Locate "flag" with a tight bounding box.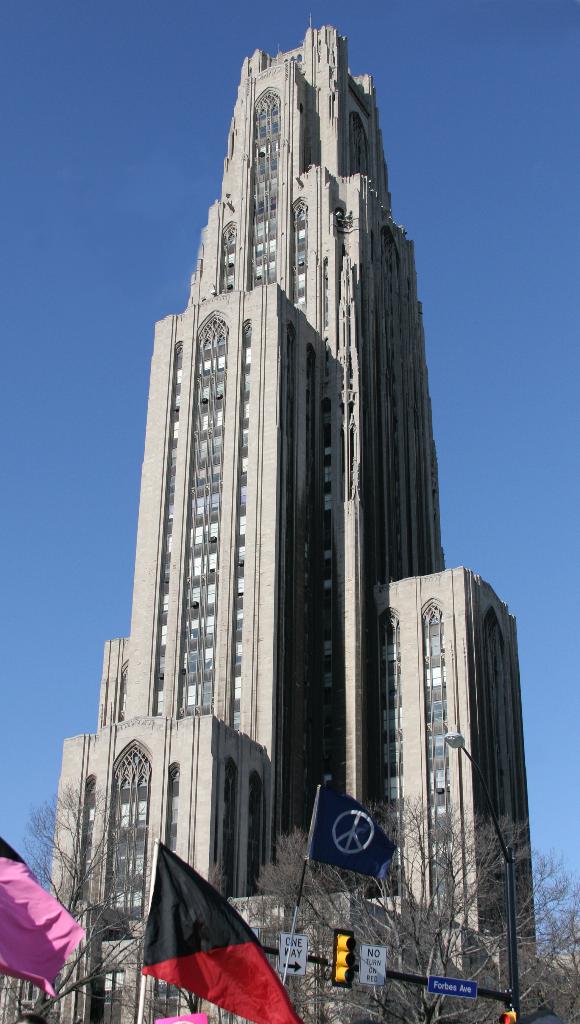
rect(491, 993, 519, 1023).
